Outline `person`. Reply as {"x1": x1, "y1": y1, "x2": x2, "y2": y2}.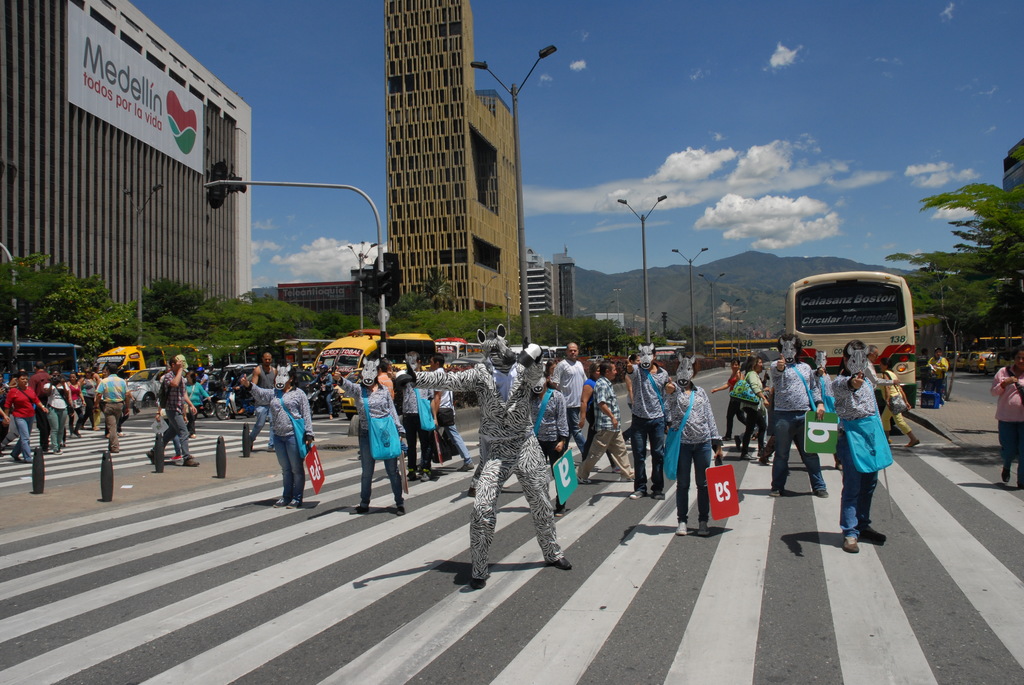
{"x1": 661, "y1": 381, "x2": 723, "y2": 535}.
